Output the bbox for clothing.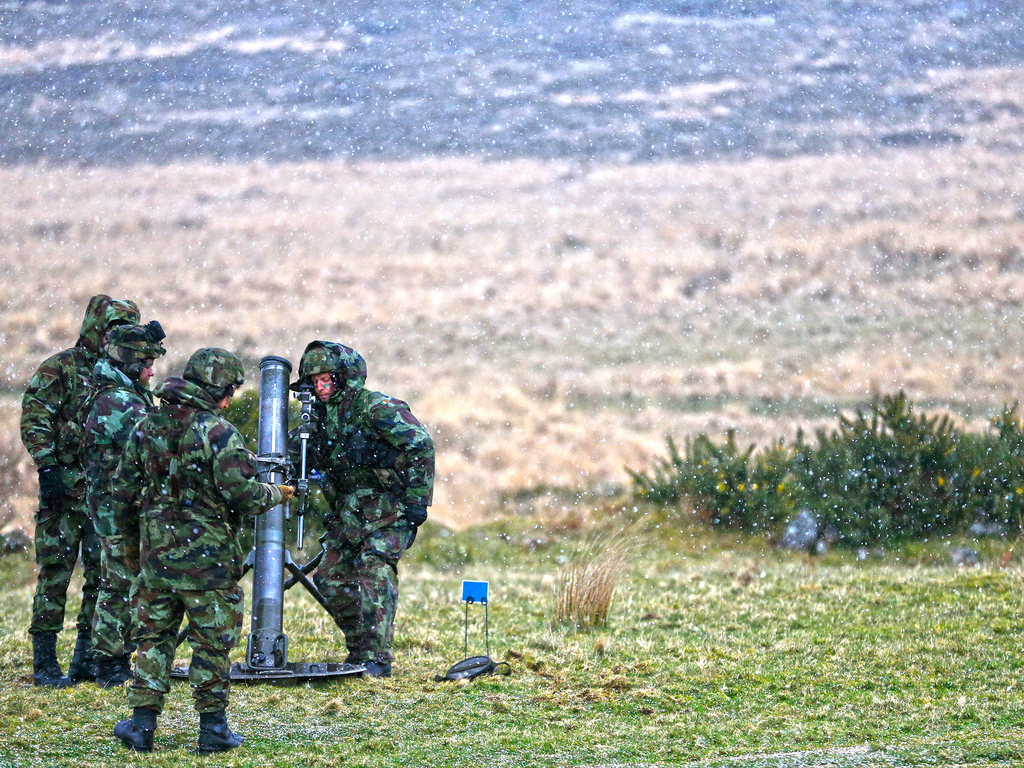
left=242, top=345, right=436, bottom=669.
